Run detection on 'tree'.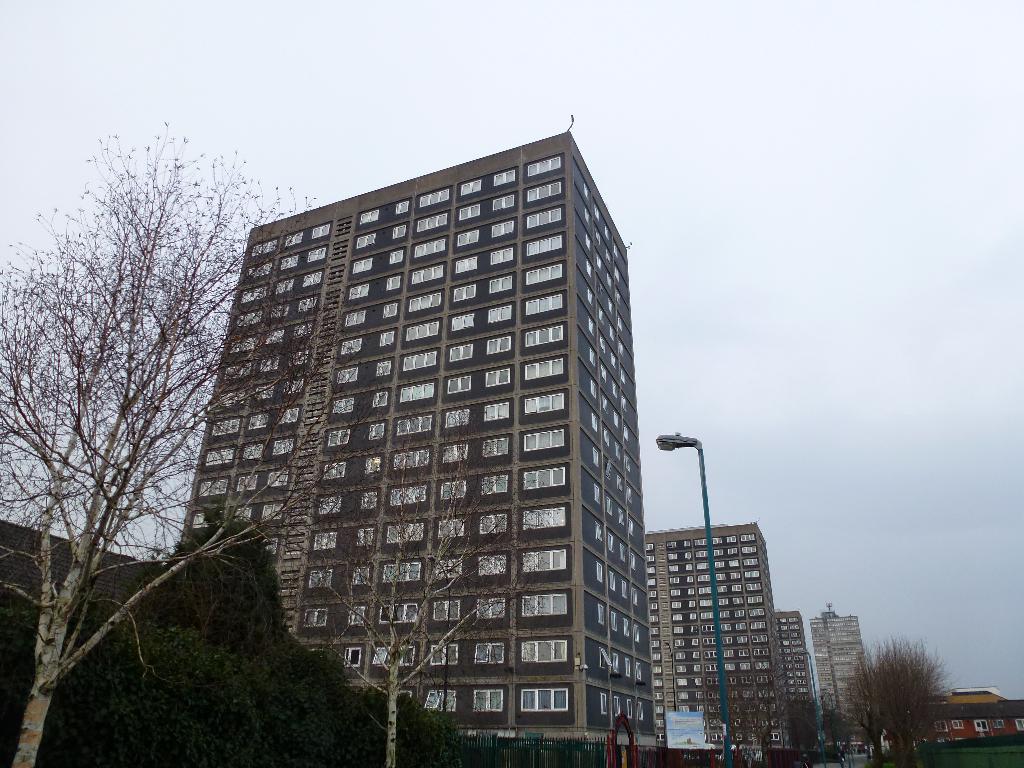
Result: box(812, 703, 854, 767).
